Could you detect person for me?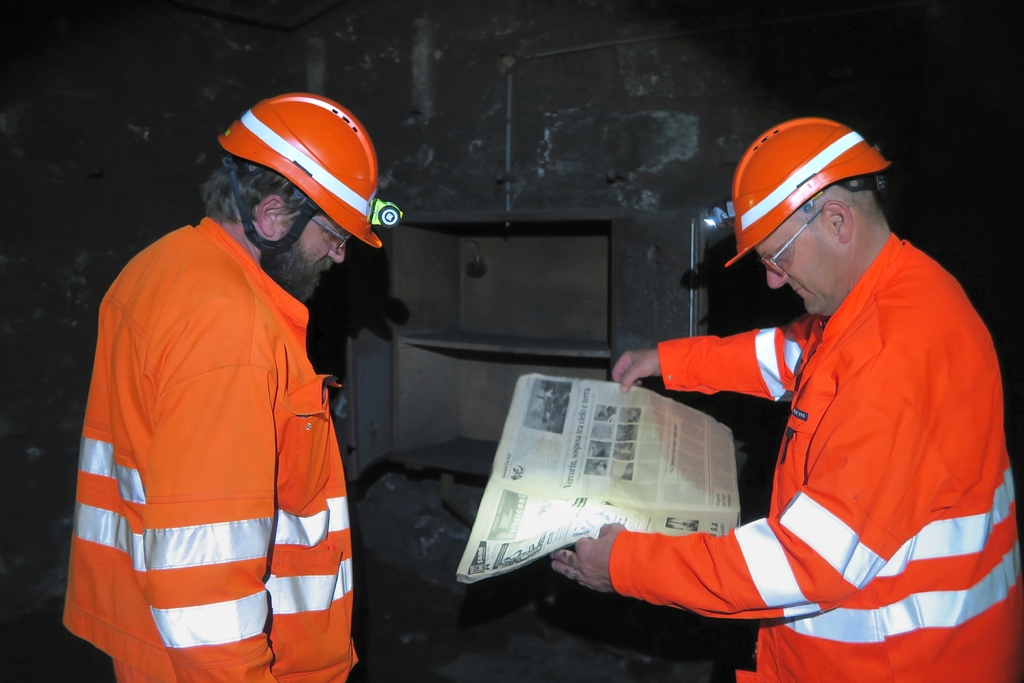
Detection result: crop(90, 70, 388, 682).
